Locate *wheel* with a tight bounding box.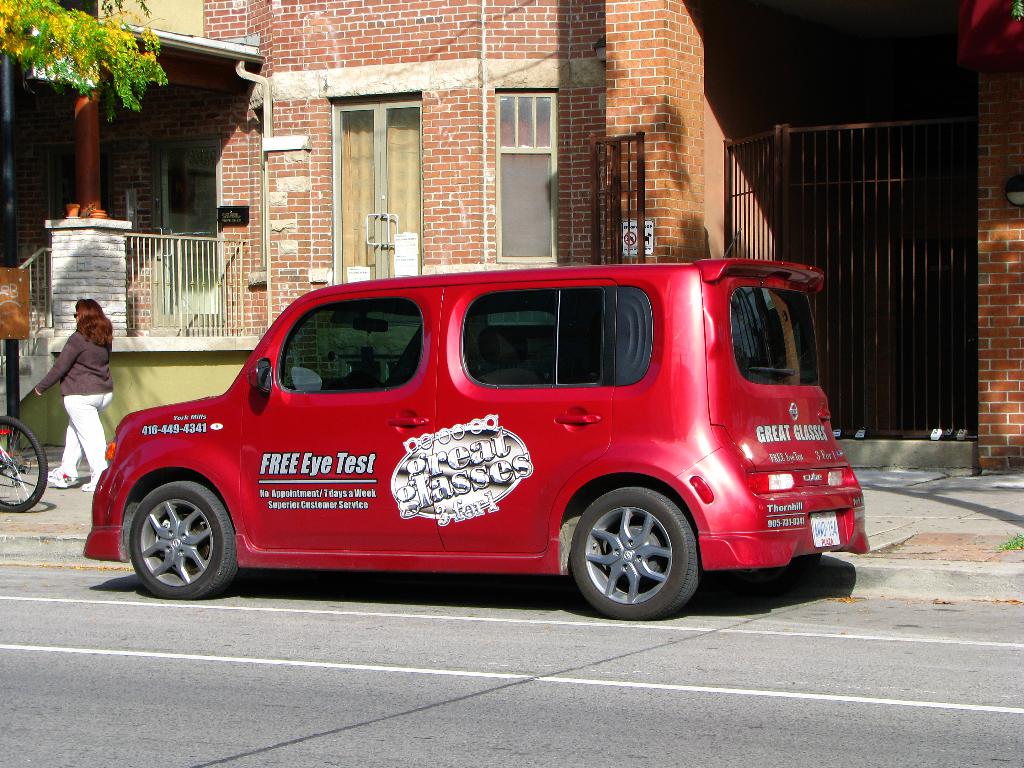
rect(567, 490, 706, 624).
